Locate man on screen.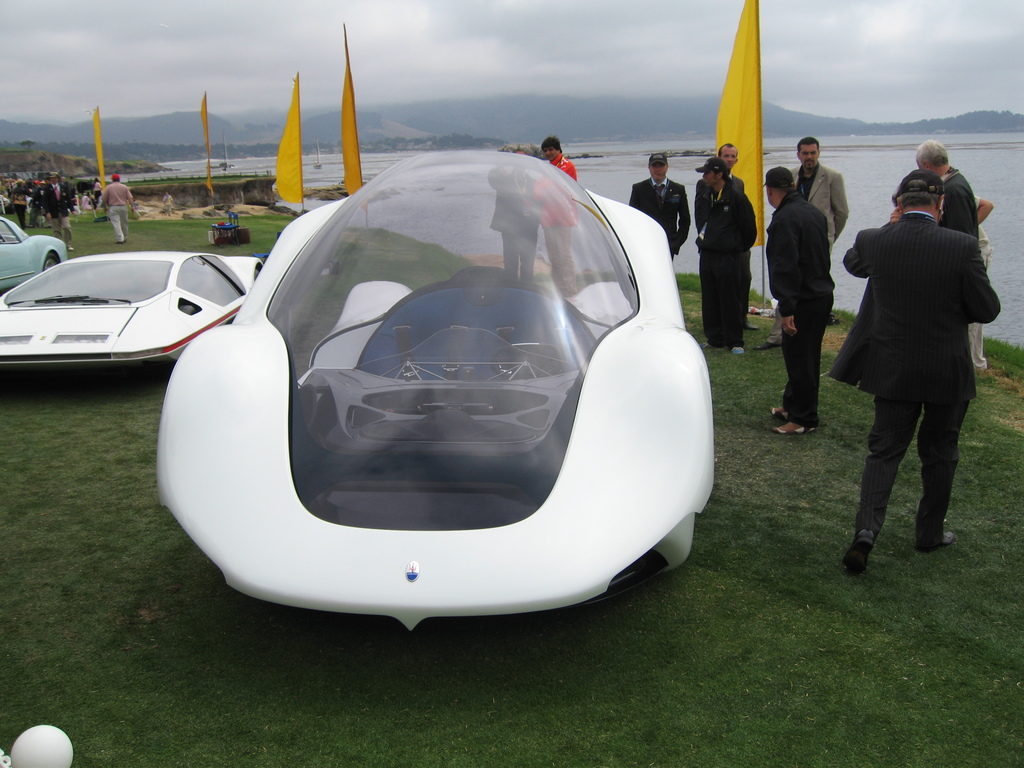
On screen at (x1=630, y1=154, x2=689, y2=257).
